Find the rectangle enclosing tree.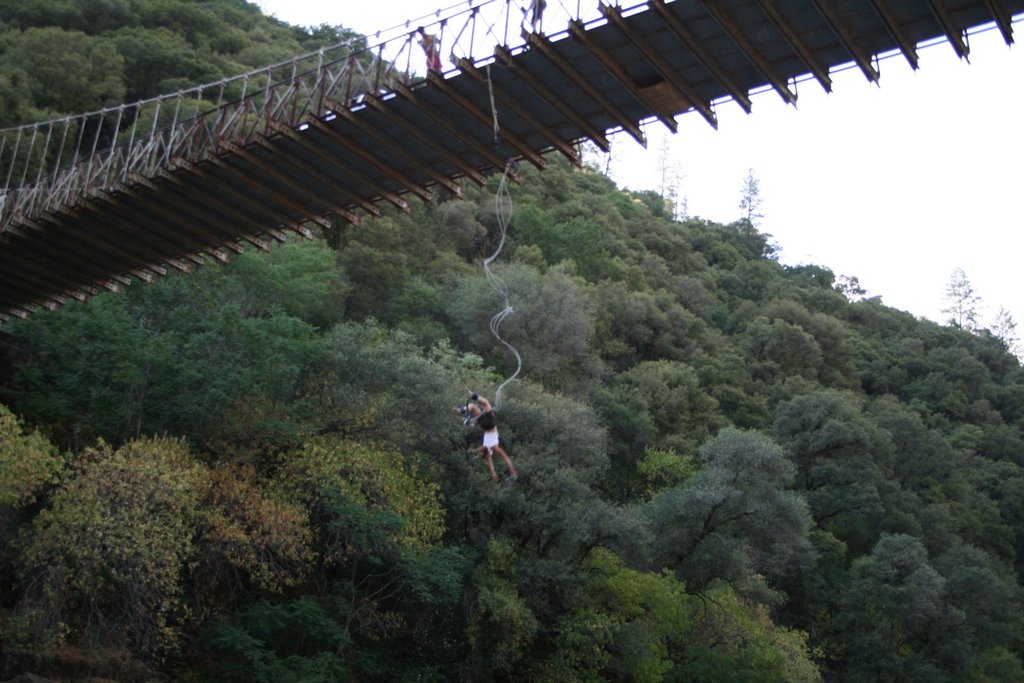
{"left": 596, "top": 130, "right": 619, "bottom": 180}.
